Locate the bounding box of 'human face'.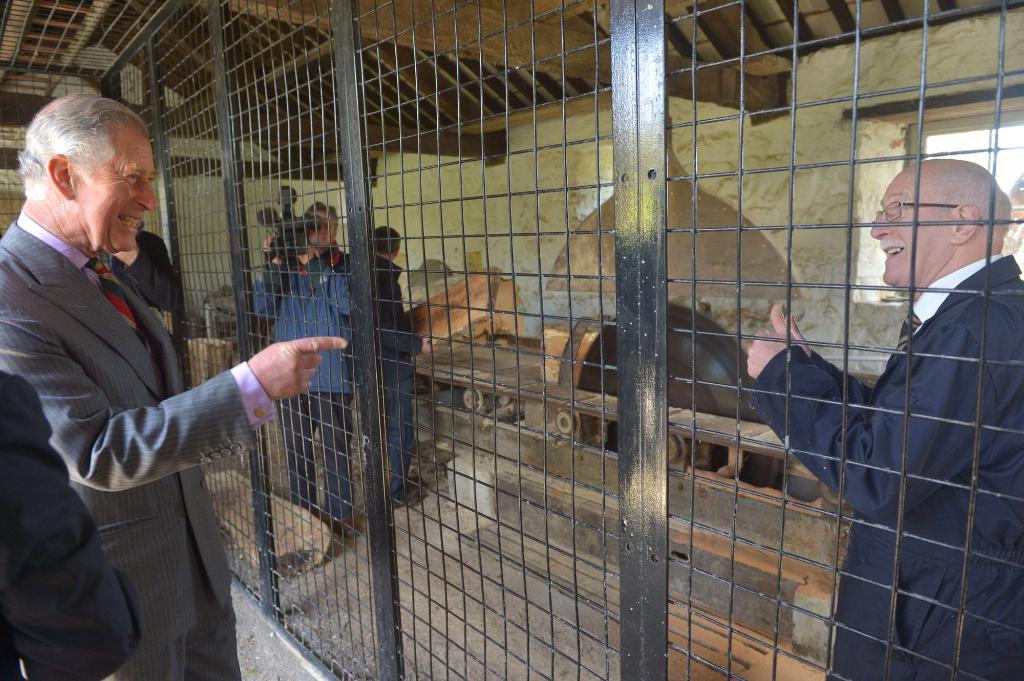
Bounding box: detection(871, 178, 952, 287).
